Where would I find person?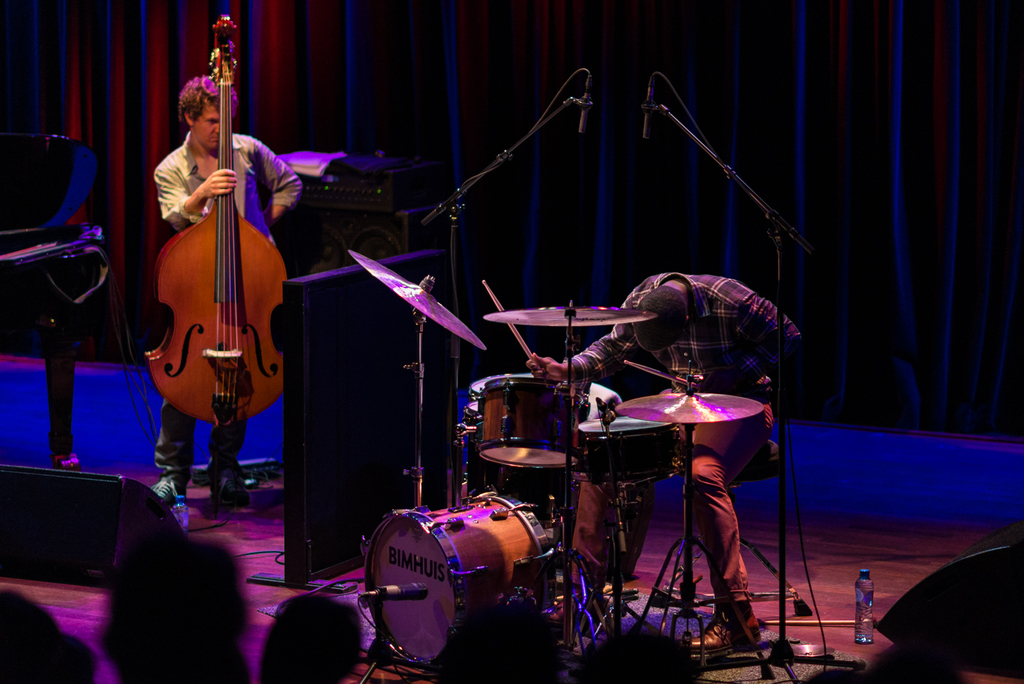
At region(257, 598, 371, 683).
